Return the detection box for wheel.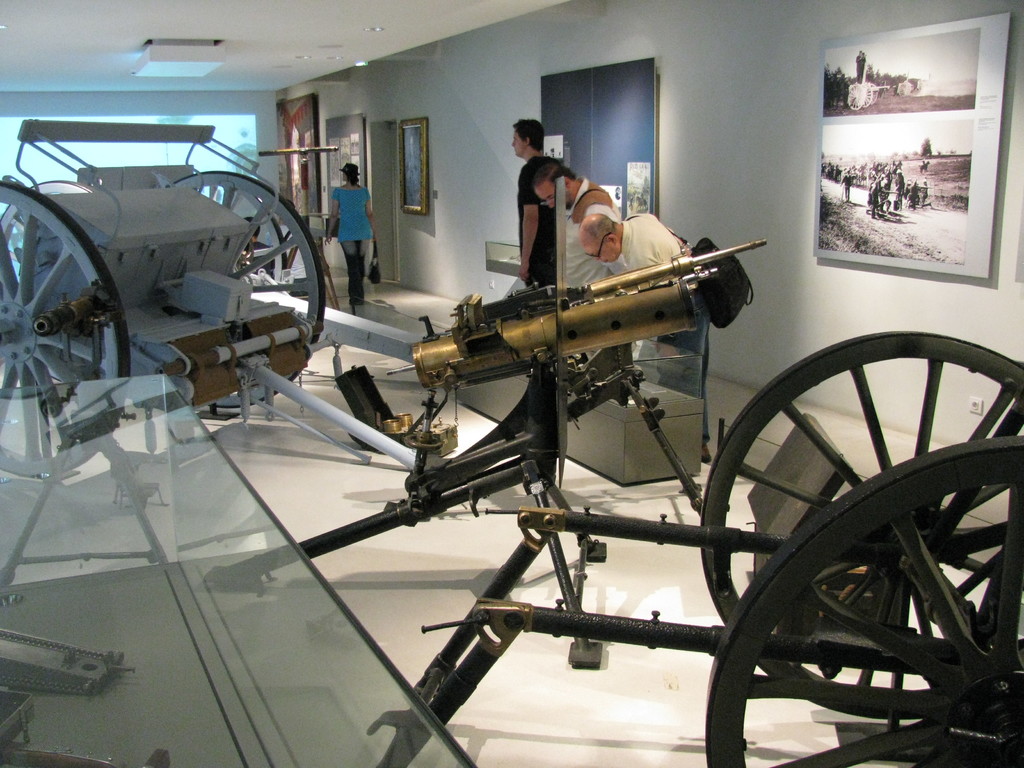
0/177/131/383.
